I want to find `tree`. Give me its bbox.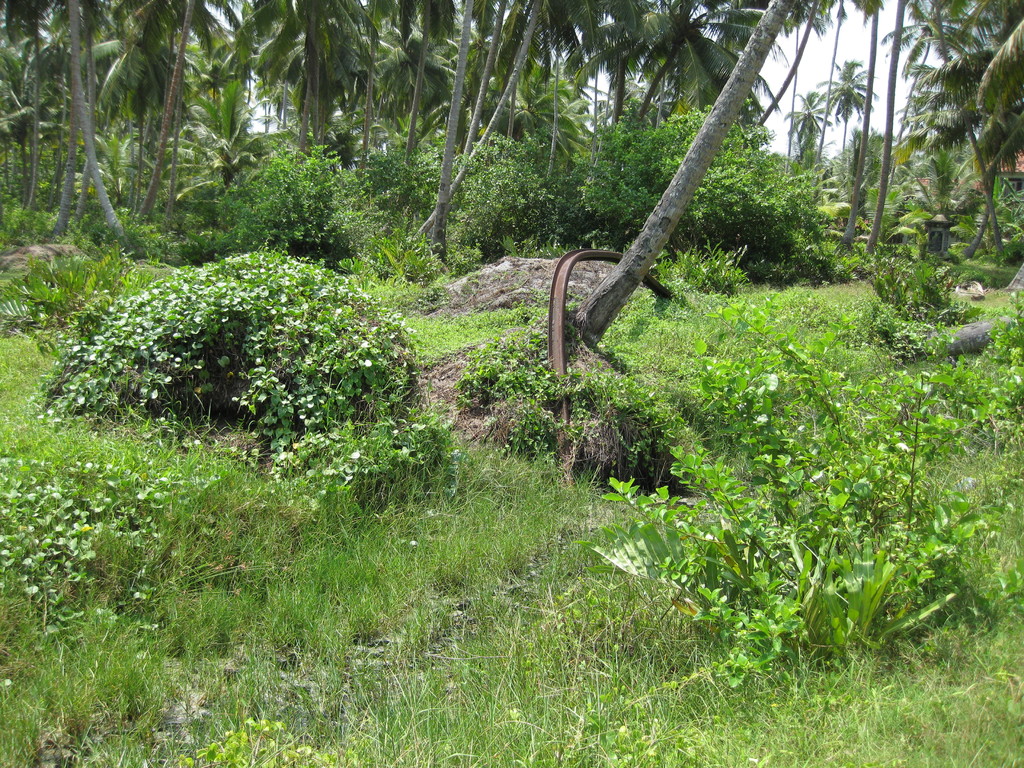
pyautogui.locateOnScreen(840, 0, 881, 239).
